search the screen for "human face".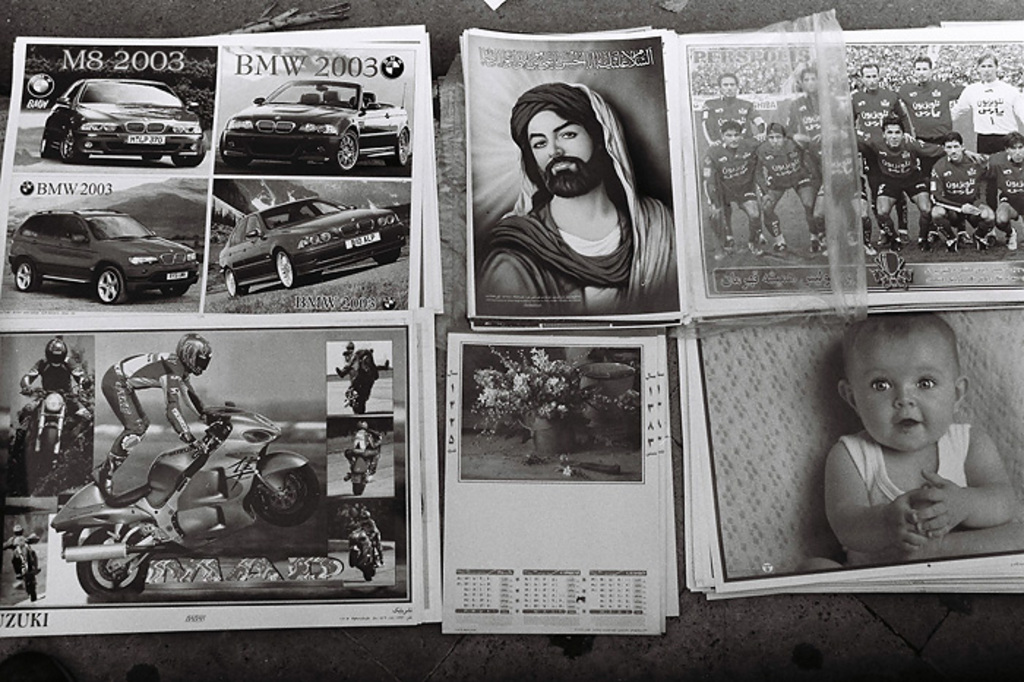
Found at x1=1008 y1=148 x2=1020 y2=168.
